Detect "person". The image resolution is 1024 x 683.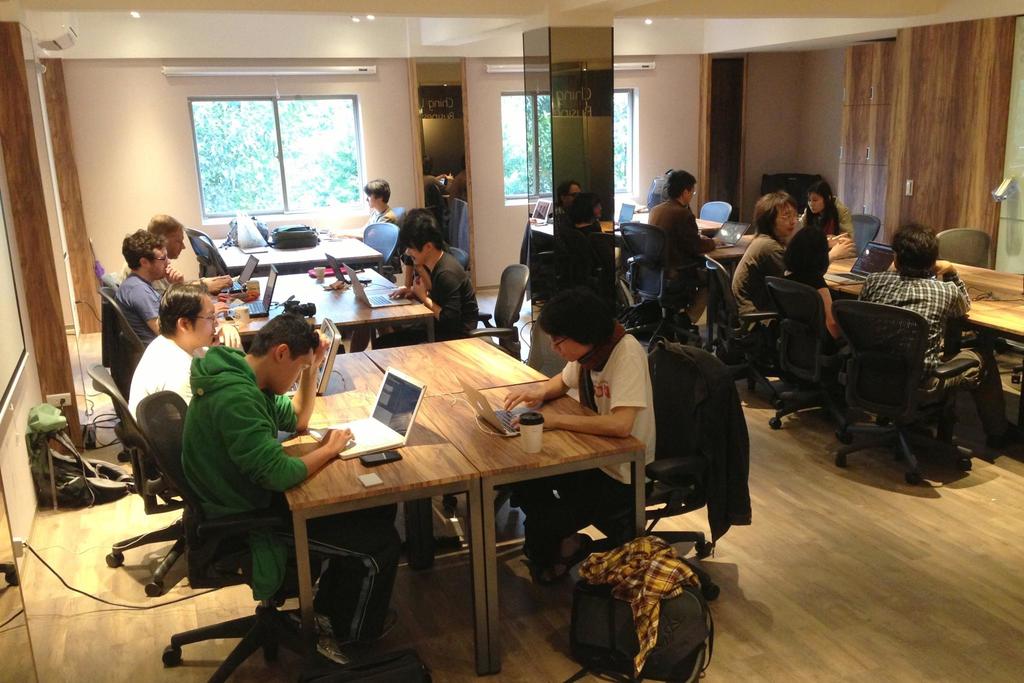
Rect(862, 223, 1023, 449).
